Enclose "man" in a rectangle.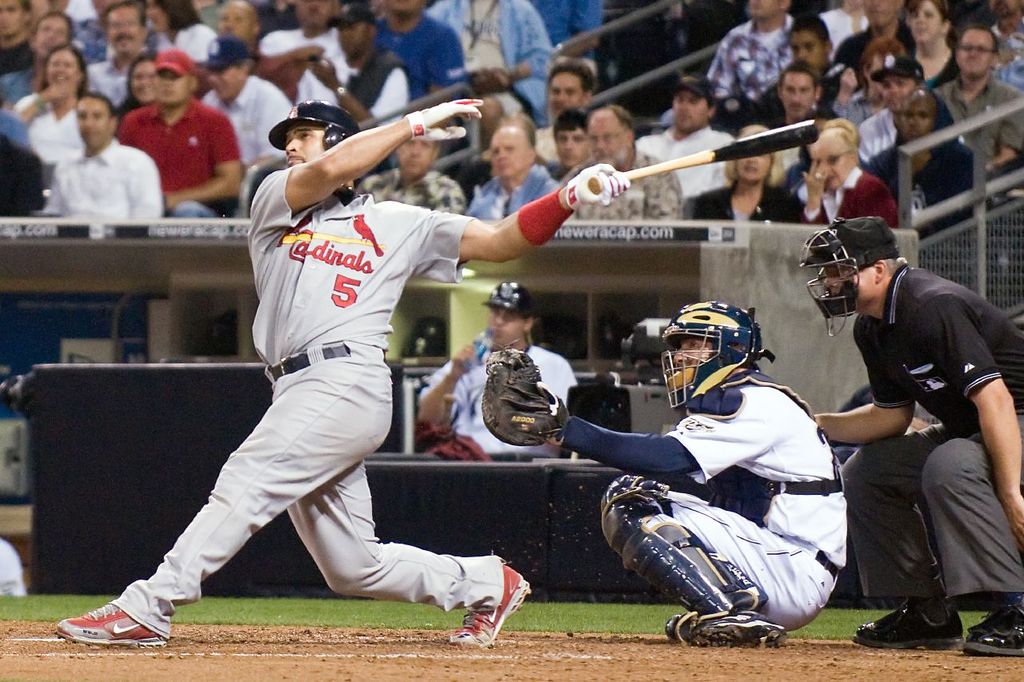
(left=562, top=105, right=681, bottom=222).
